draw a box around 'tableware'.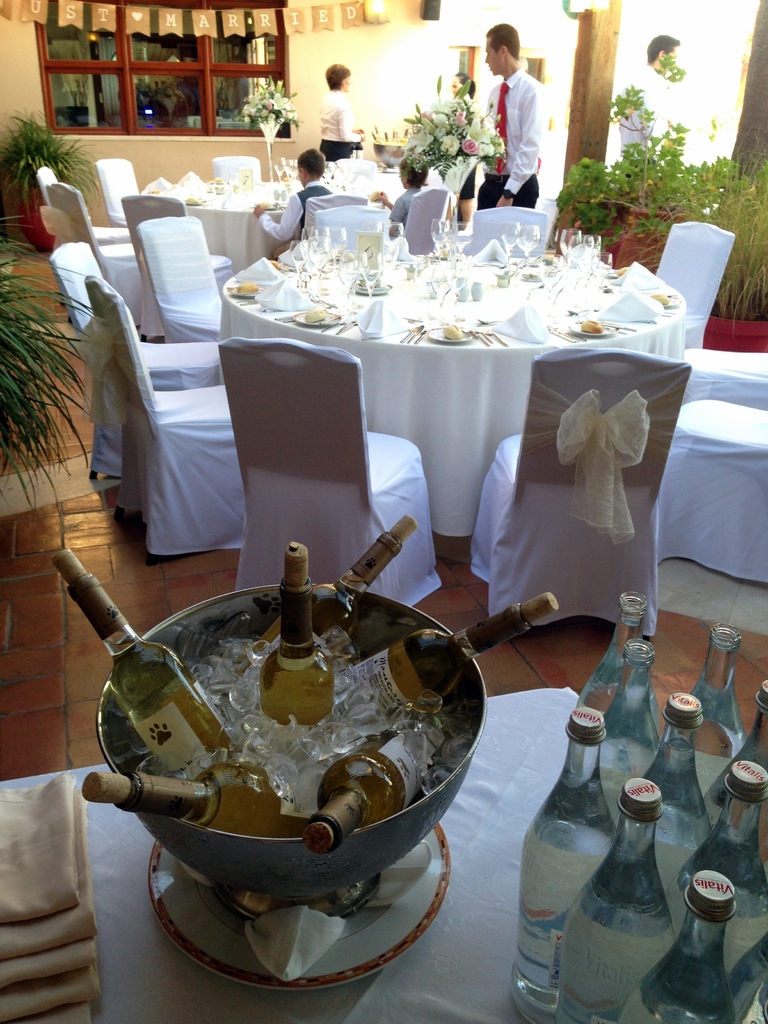
(left=595, top=319, right=627, bottom=331).
